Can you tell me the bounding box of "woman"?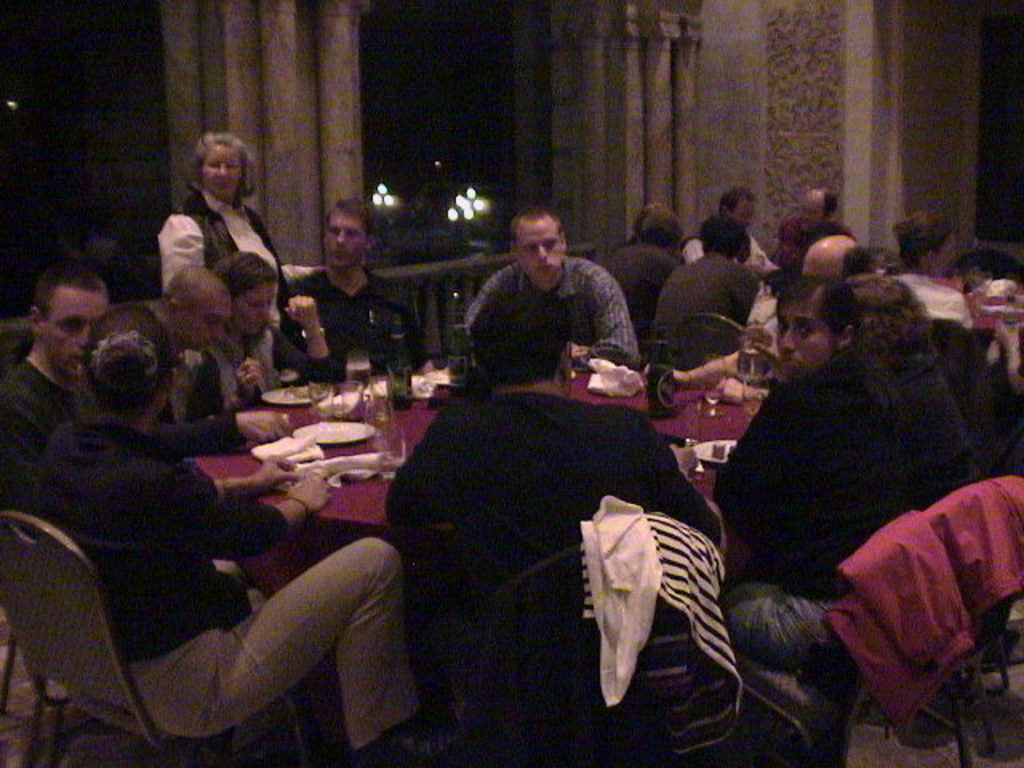
box=[210, 245, 339, 400].
